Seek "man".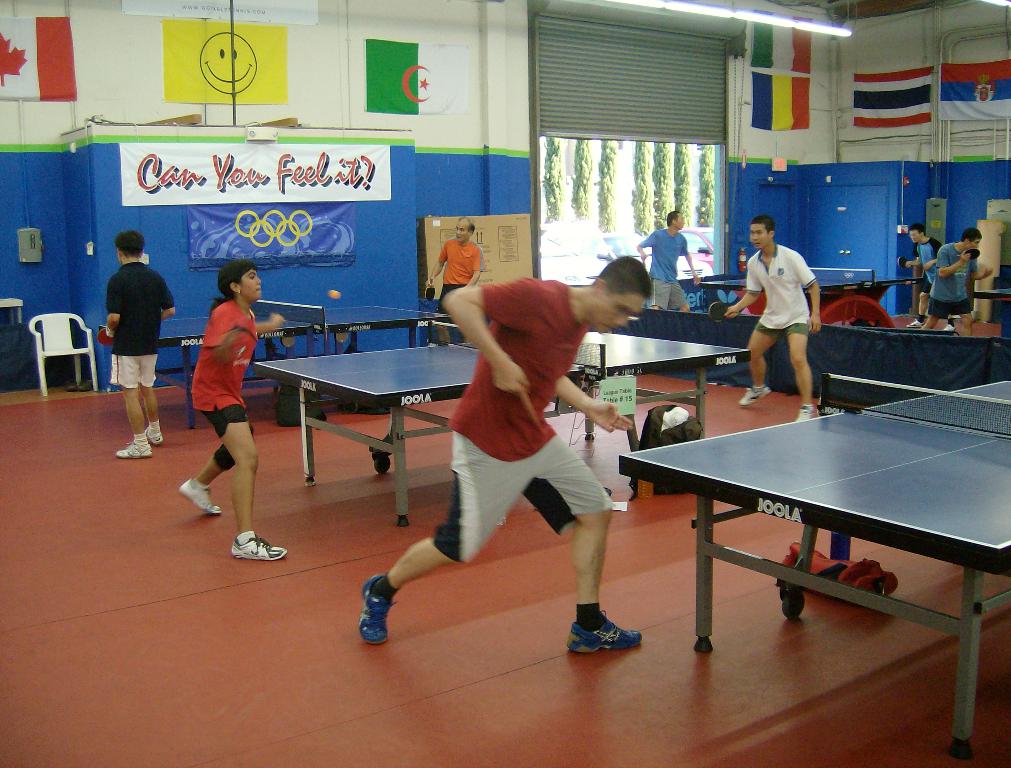
select_region(922, 227, 995, 332).
